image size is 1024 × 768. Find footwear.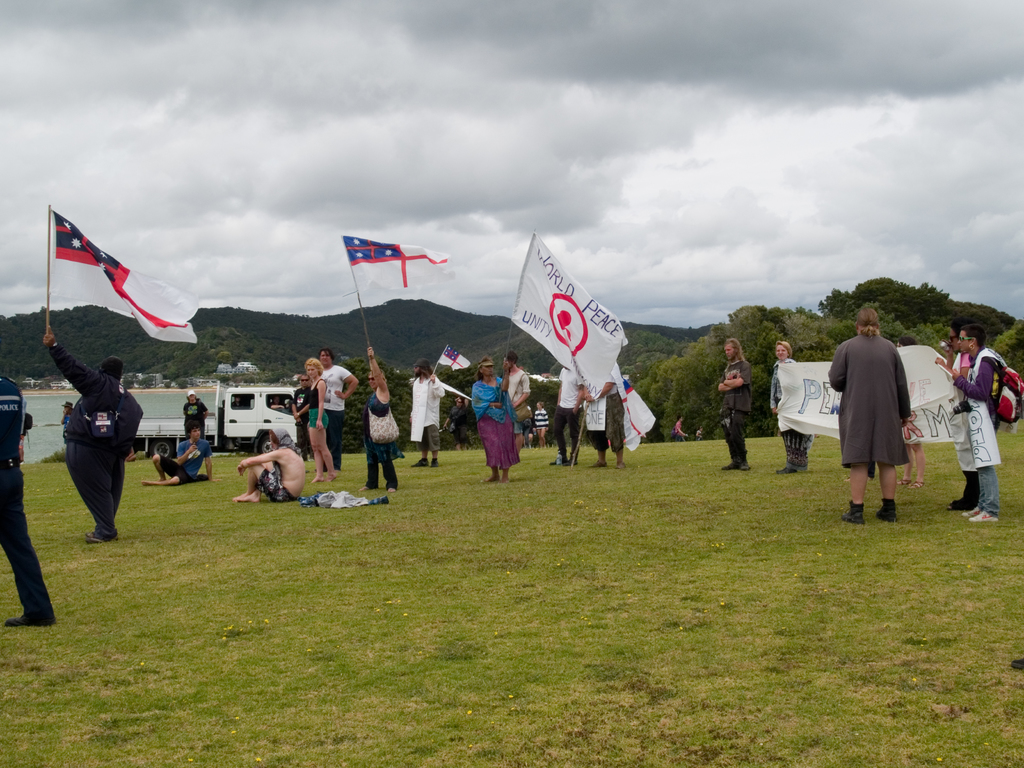
<box>739,460,749,468</box>.
